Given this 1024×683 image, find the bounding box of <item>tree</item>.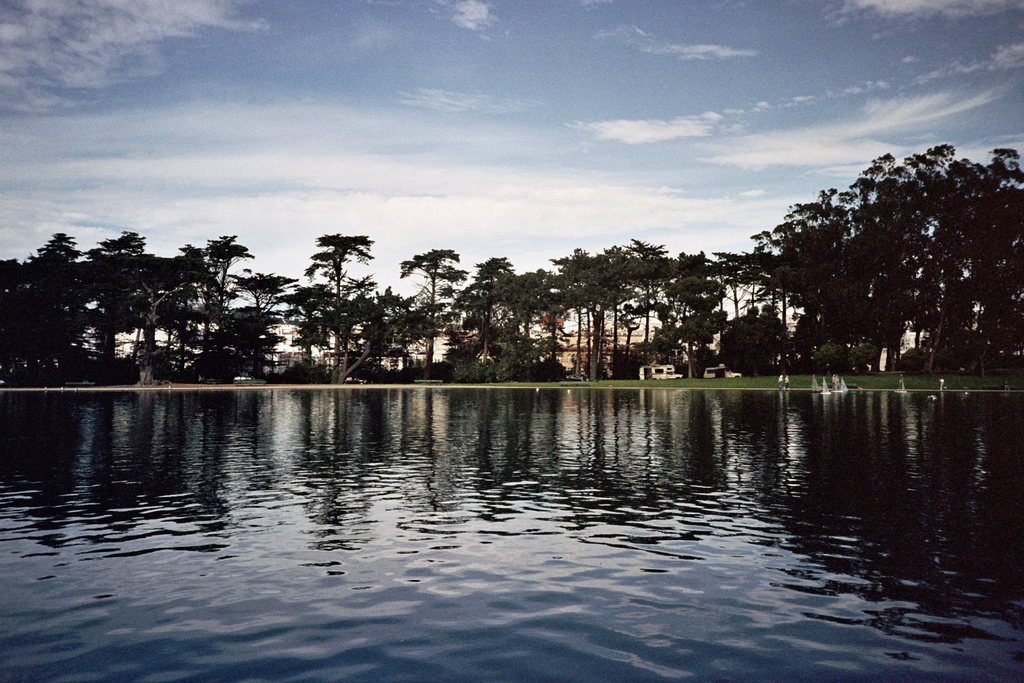
x1=511 y1=261 x2=548 y2=363.
